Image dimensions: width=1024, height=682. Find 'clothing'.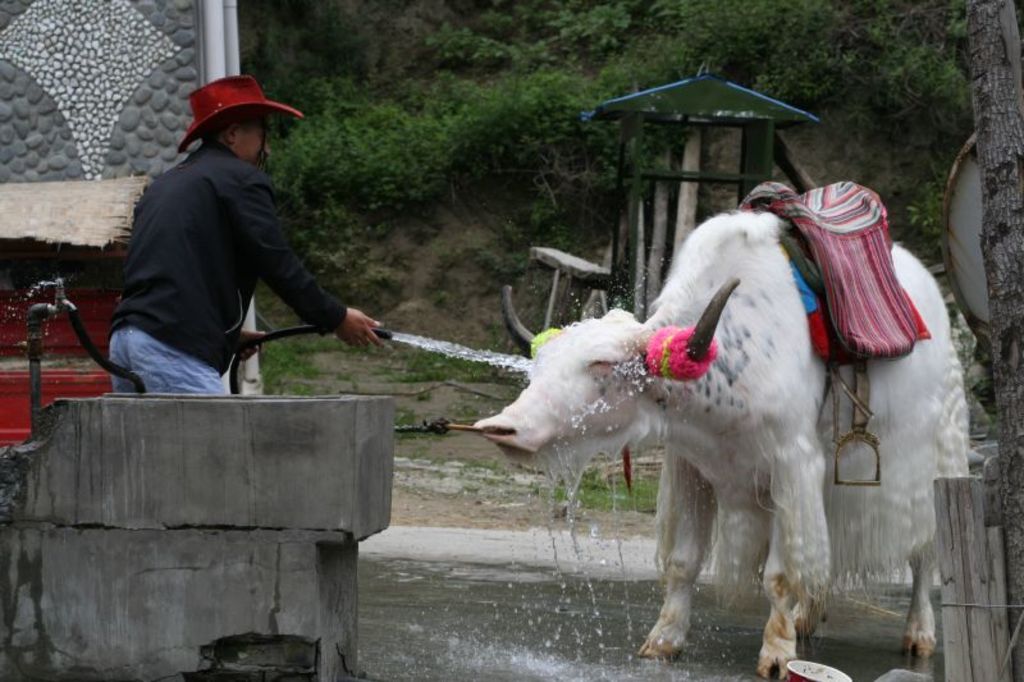
[x1=93, y1=88, x2=383, y2=399].
